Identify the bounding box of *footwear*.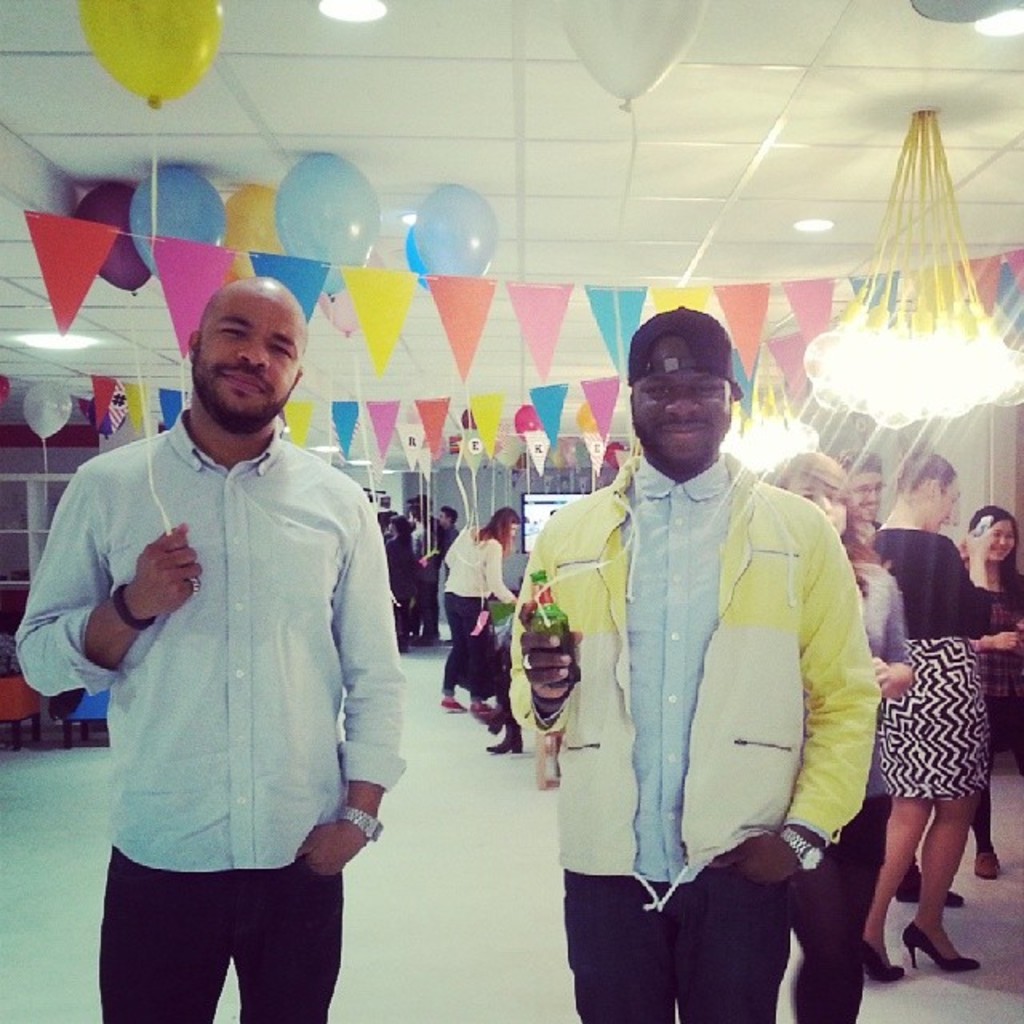
bbox(909, 915, 984, 974).
